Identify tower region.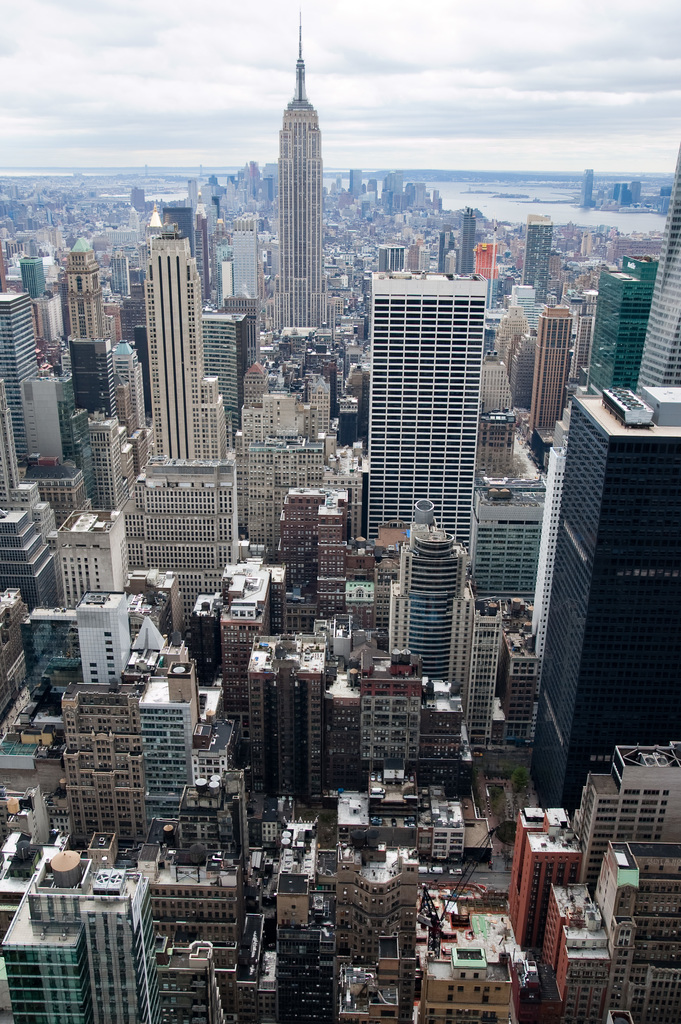
Region: (461,207,477,275).
